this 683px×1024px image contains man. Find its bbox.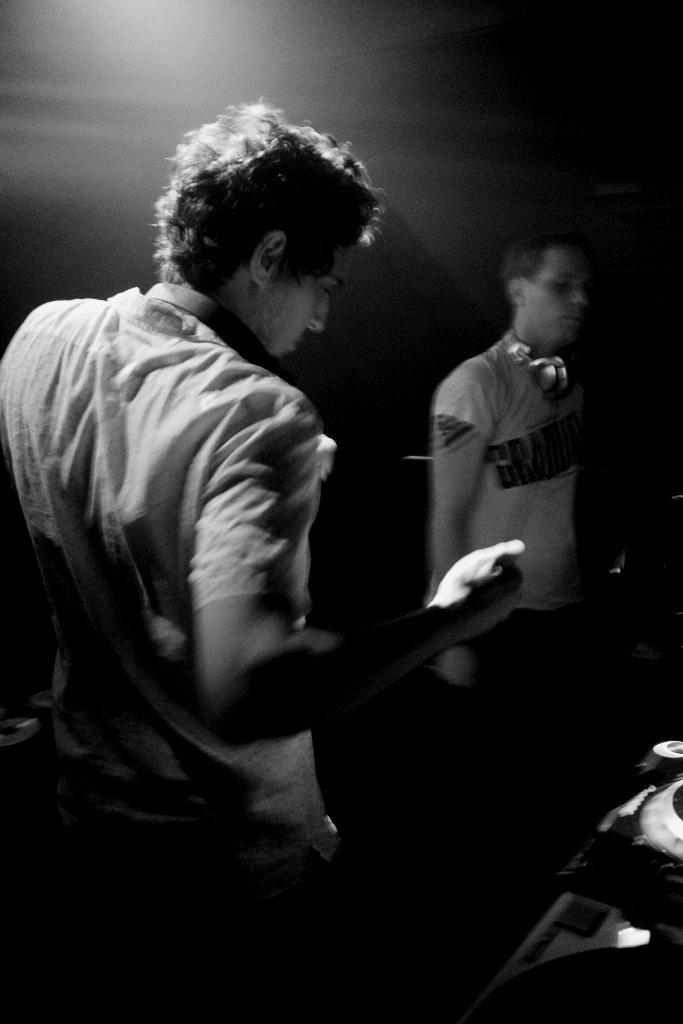
{"left": 0, "top": 94, "right": 523, "bottom": 1023}.
